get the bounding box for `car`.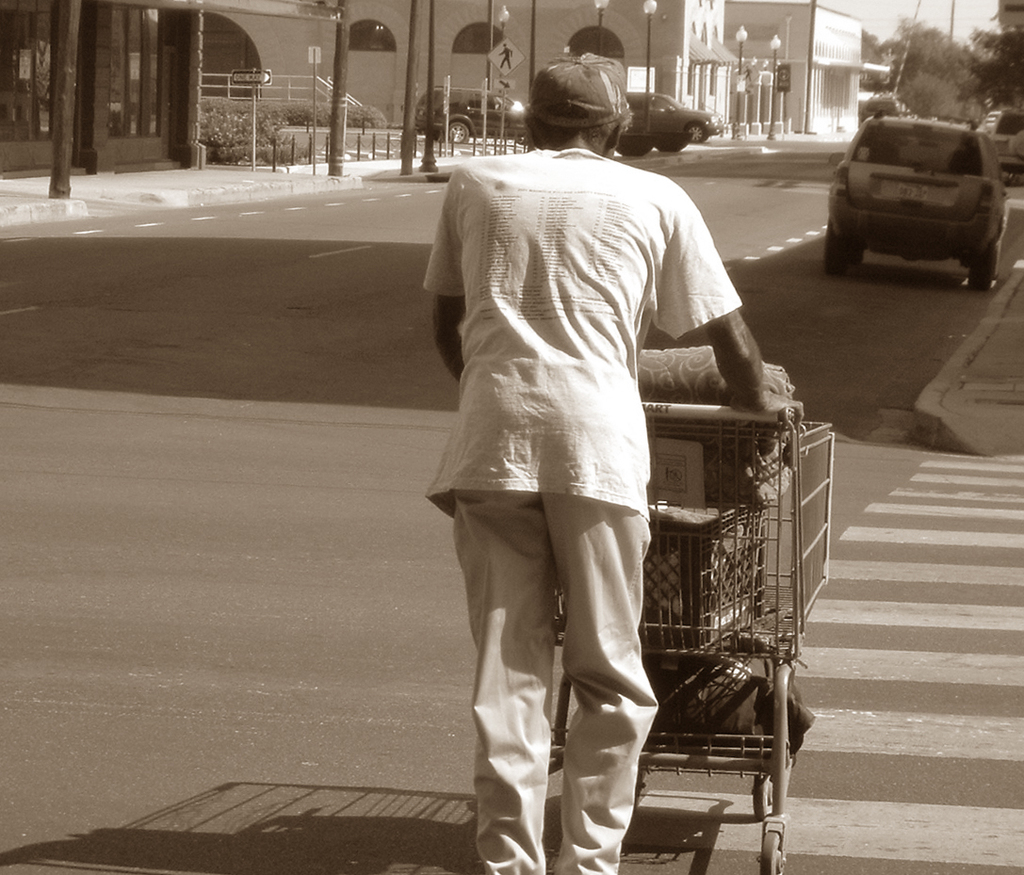
BBox(615, 88, 725, 144).
